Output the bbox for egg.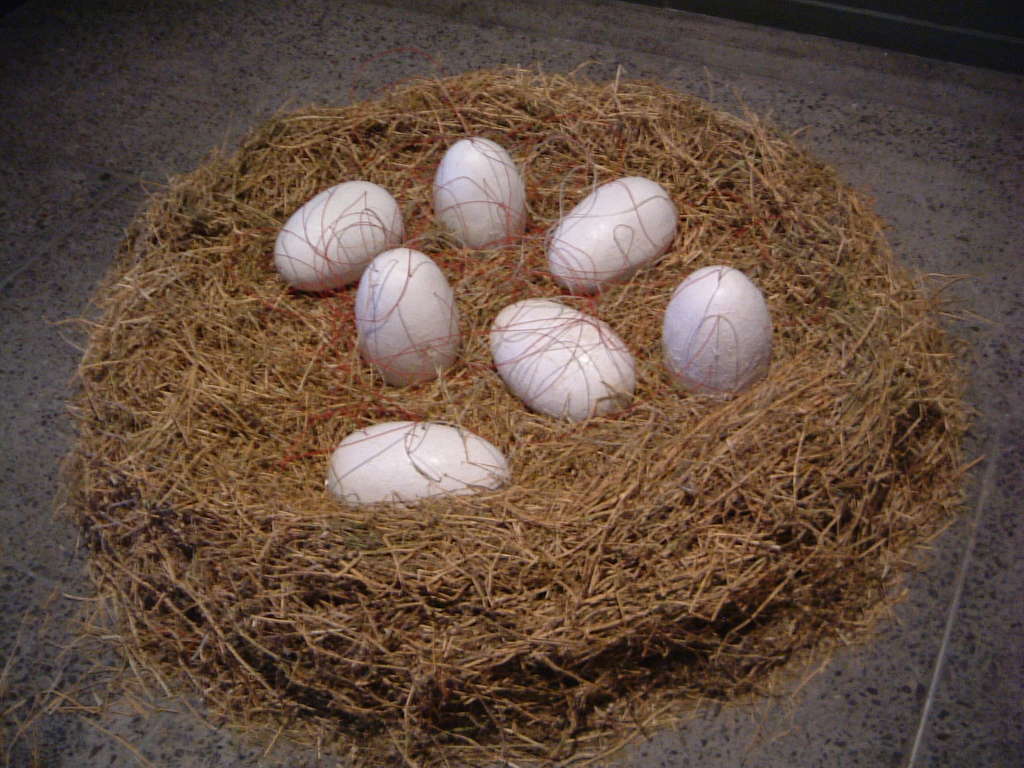
box=[269, 179, 402, 288].
